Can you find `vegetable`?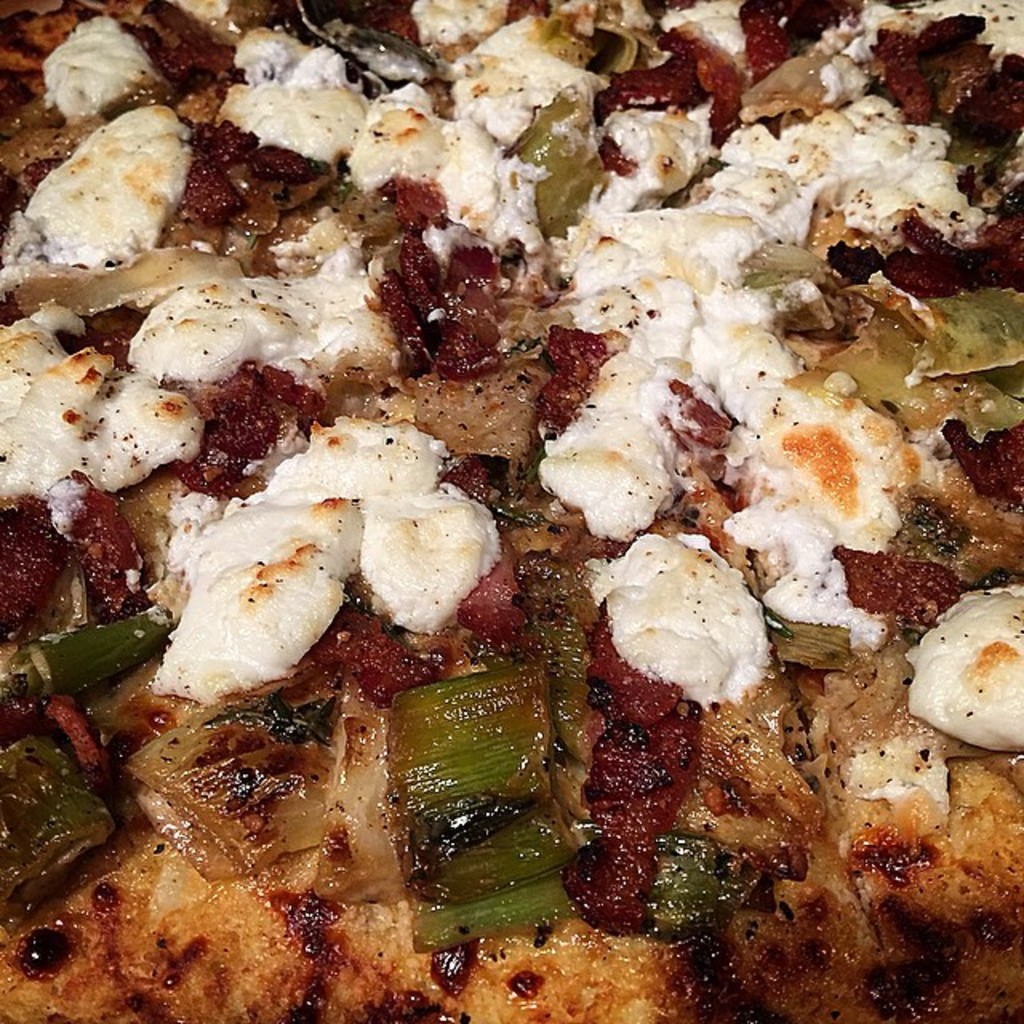
Yes, bounding box: bbox=[18, 602, 147, 720].
